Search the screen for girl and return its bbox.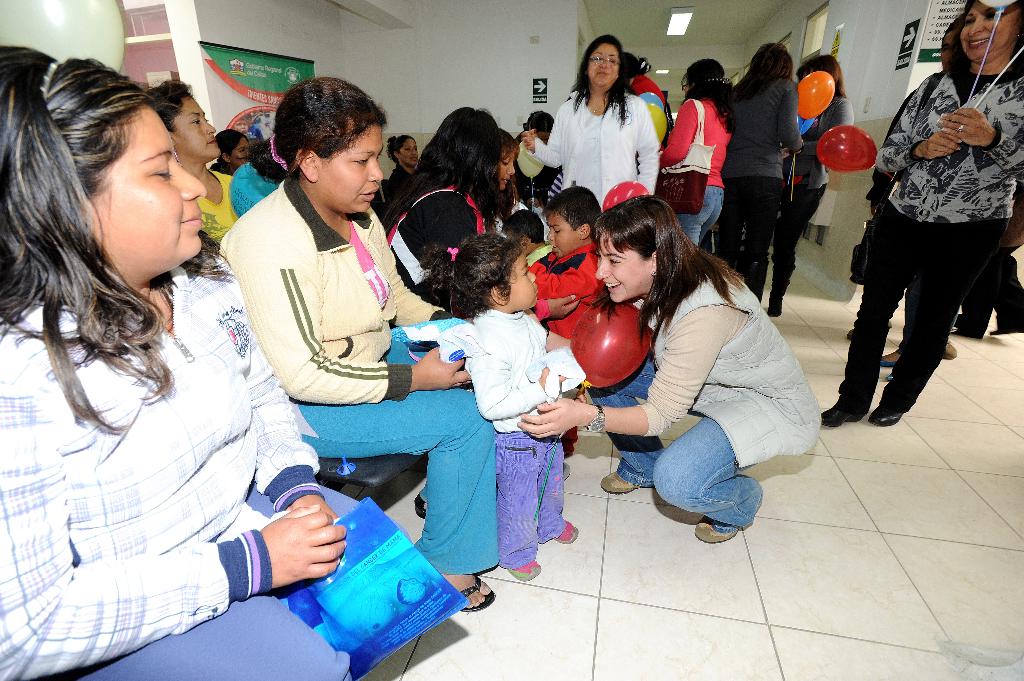
Found: (x1=453, y1=230, x2=576, y2=576).
